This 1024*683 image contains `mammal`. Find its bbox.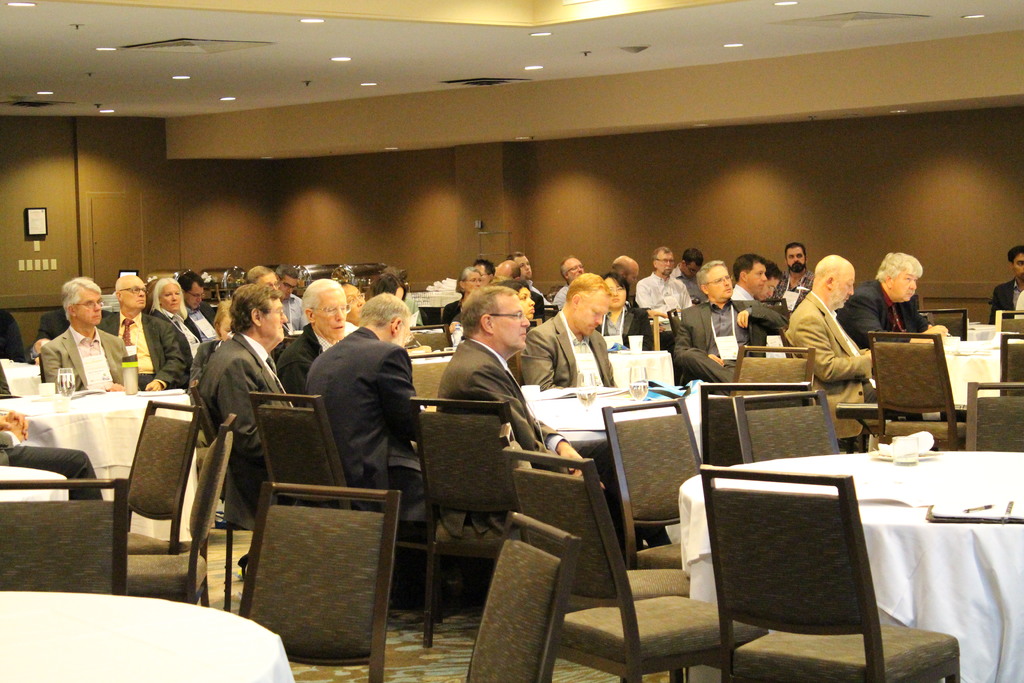
box=[375, 268, 424, 337].
